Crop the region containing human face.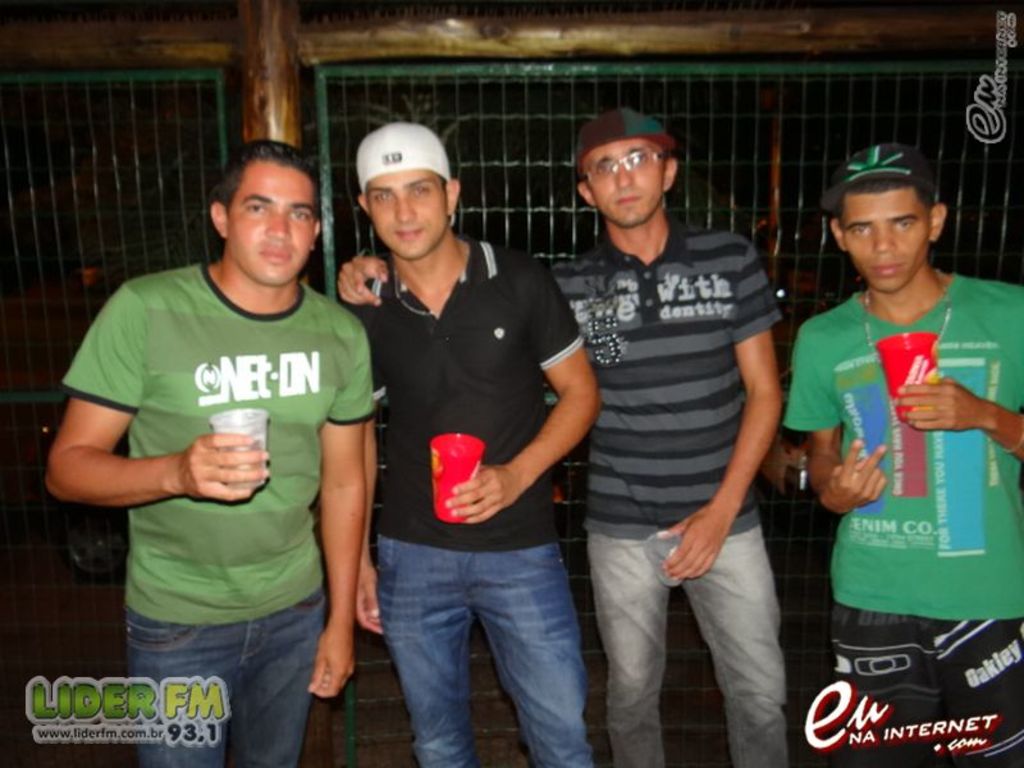
Crop region: [left=589, top=148, right=662, bottom=221].
